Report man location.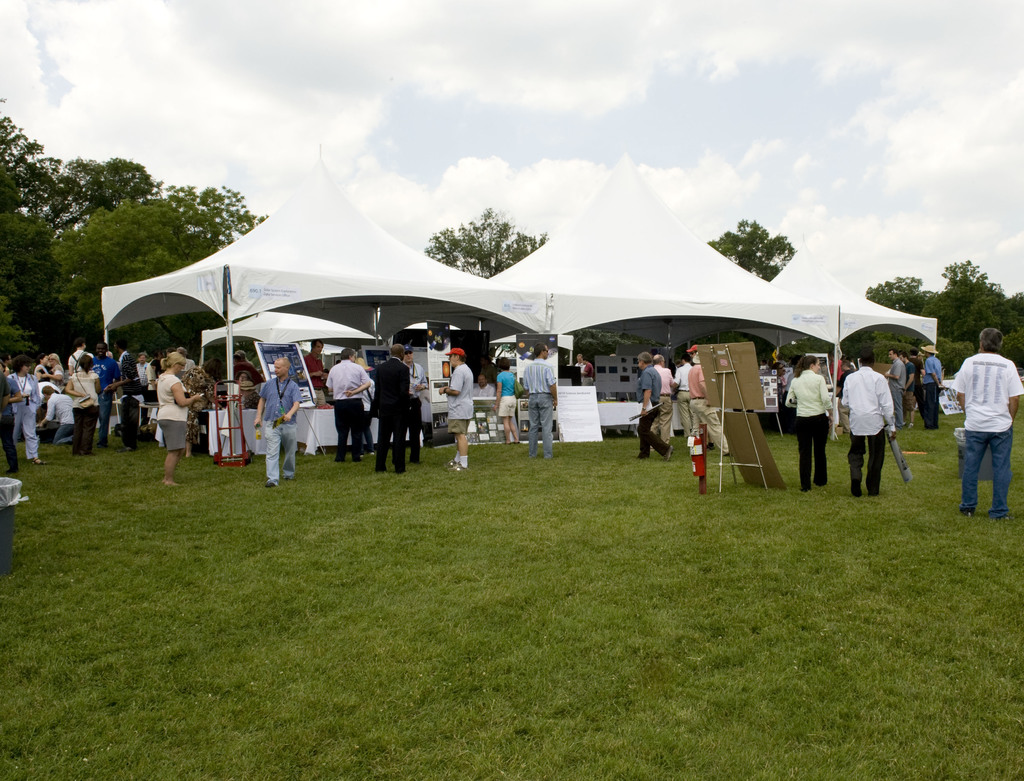
Report: pyautogui.locateOnScreen(521, 346, 553, 459).
